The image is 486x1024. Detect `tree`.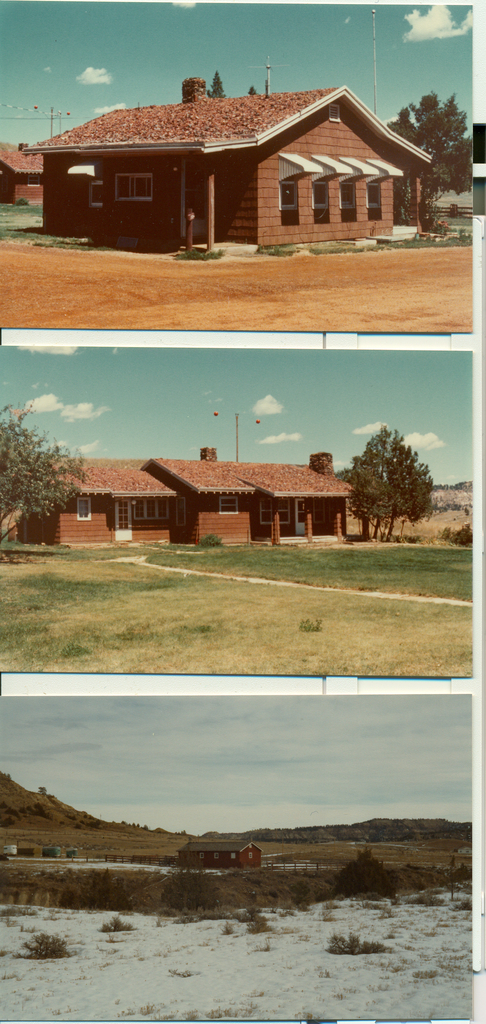
Detection: left=390, top=89, right=480, bottom=271.
